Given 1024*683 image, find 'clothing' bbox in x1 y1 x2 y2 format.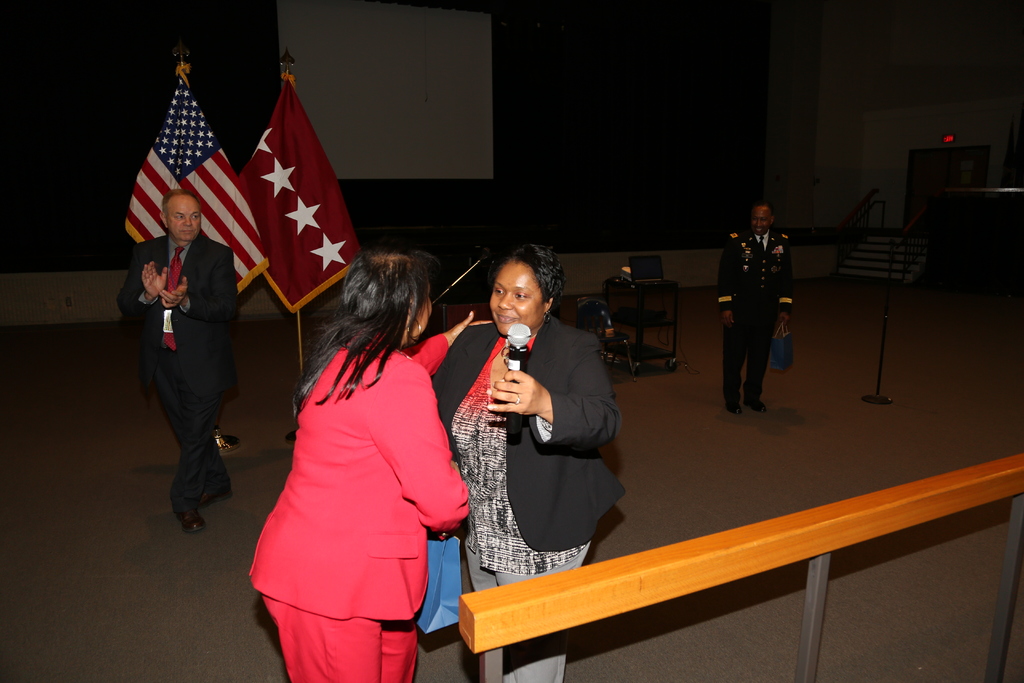
243 340 483 682.
